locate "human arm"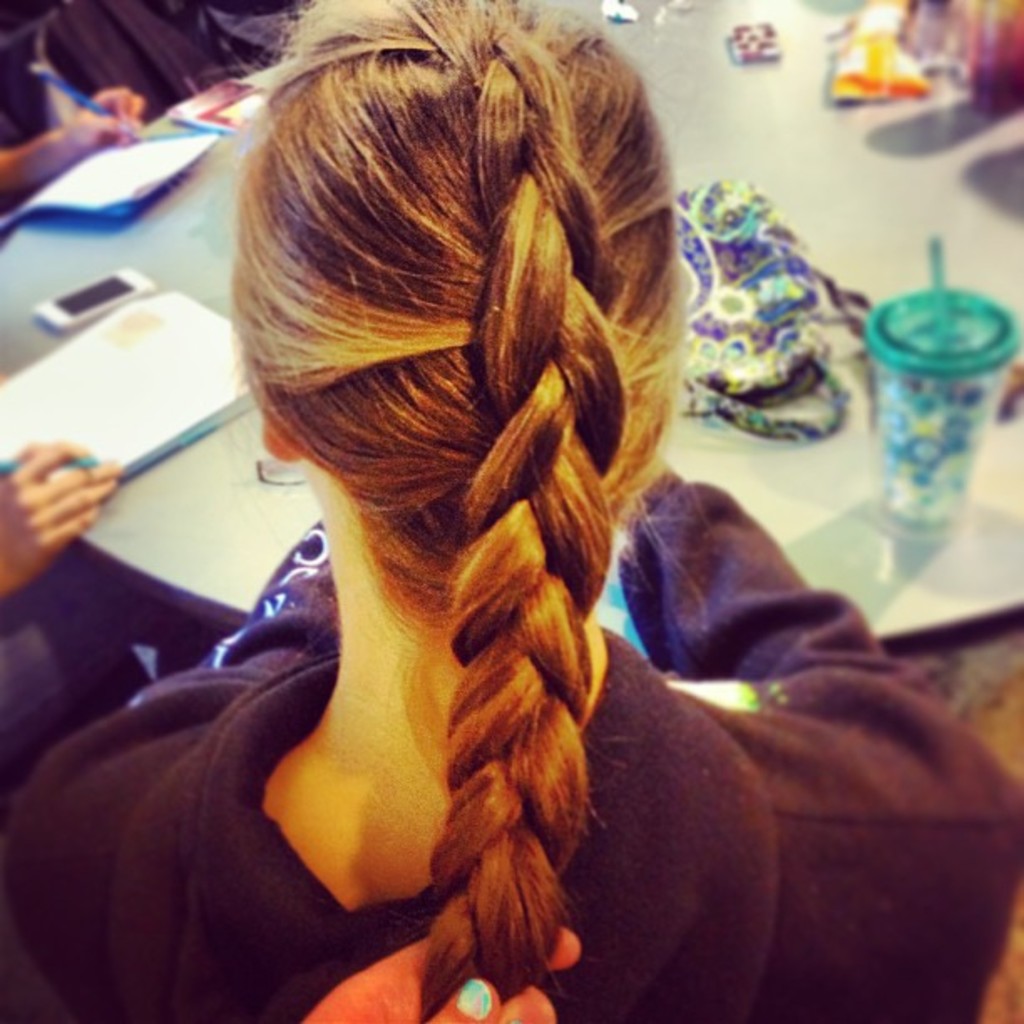
crop(649, 465, 1022, 813)
